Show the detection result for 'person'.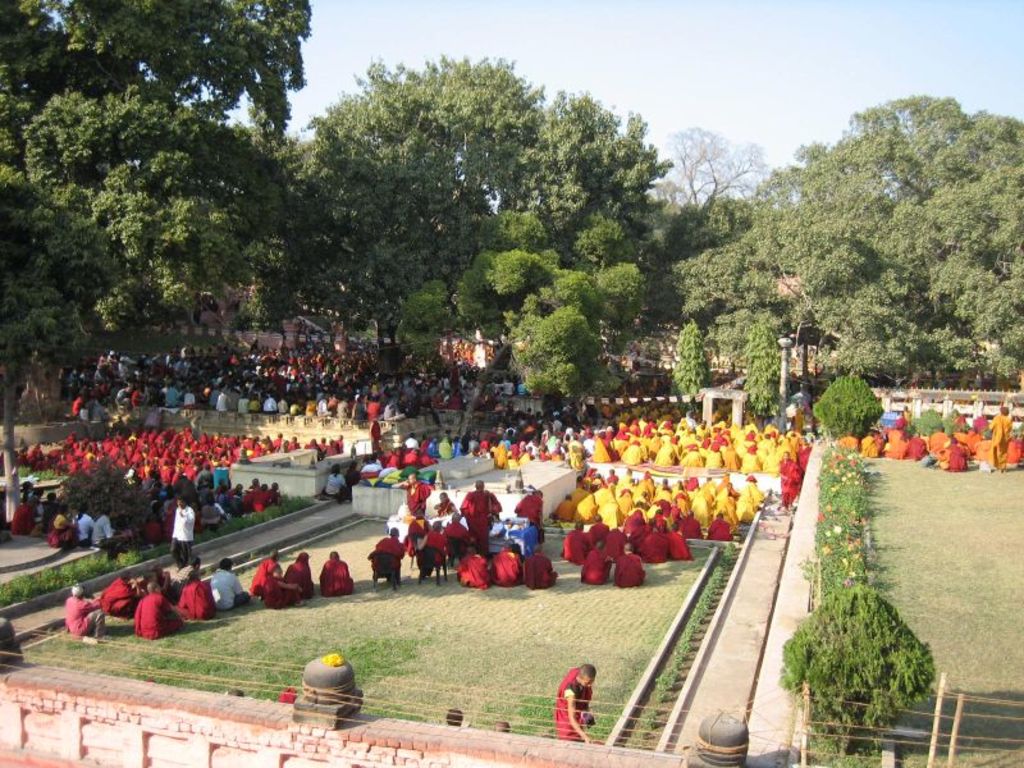
Rect(855, 430, 883, 465).
